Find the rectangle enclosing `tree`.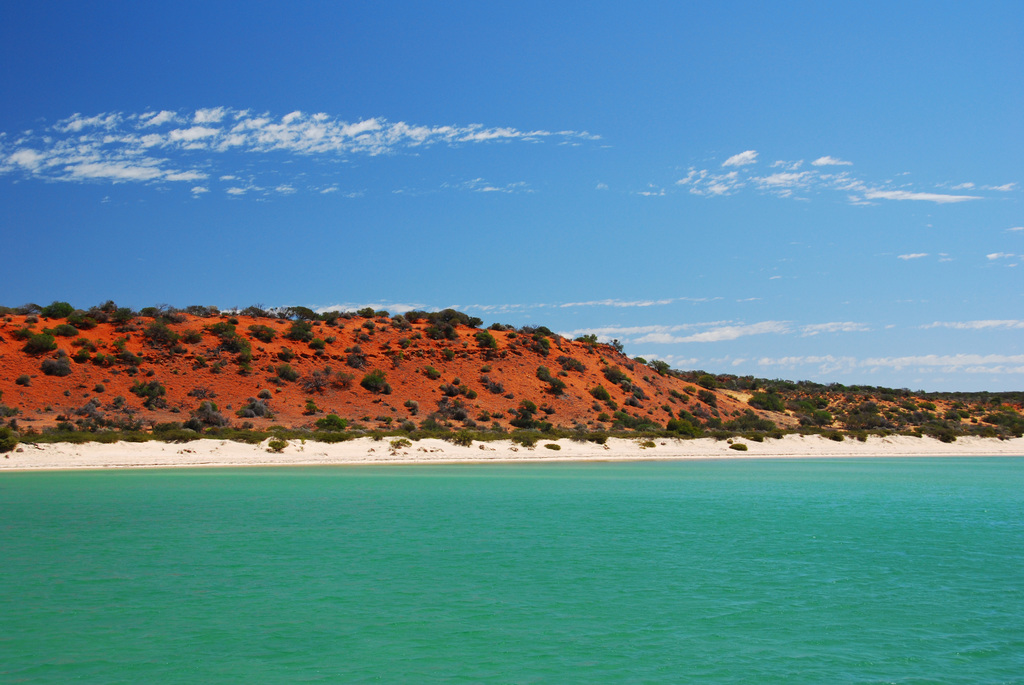
bbox(357, 304, 374, 318).
